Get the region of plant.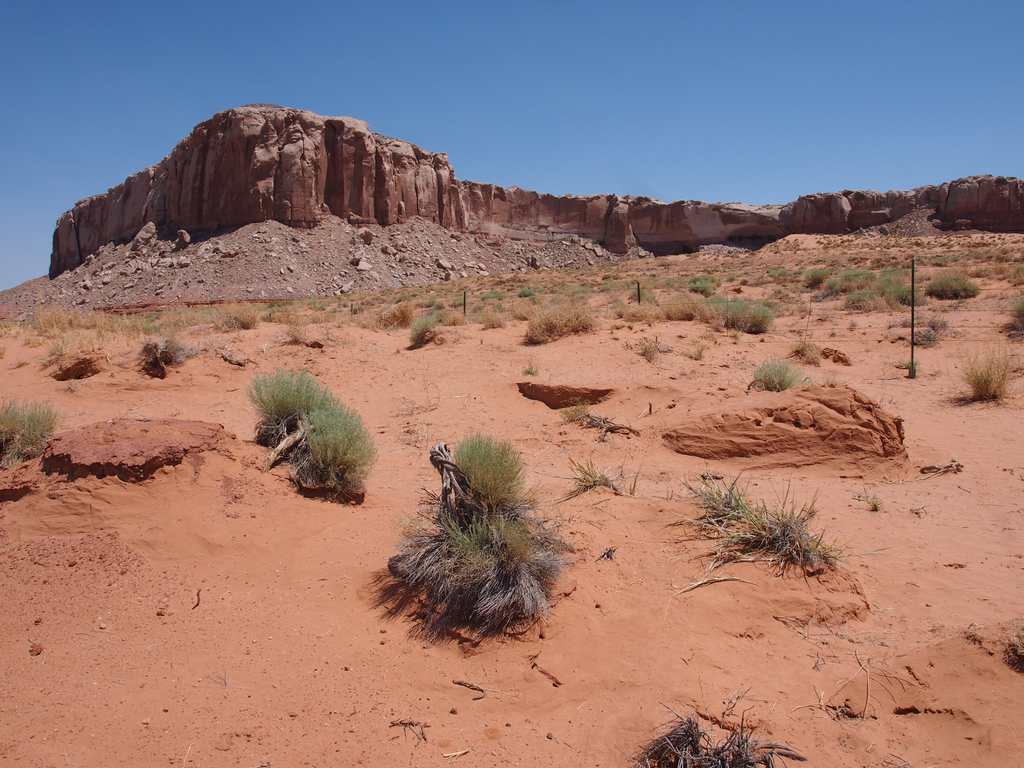
952,348,1017,399.
